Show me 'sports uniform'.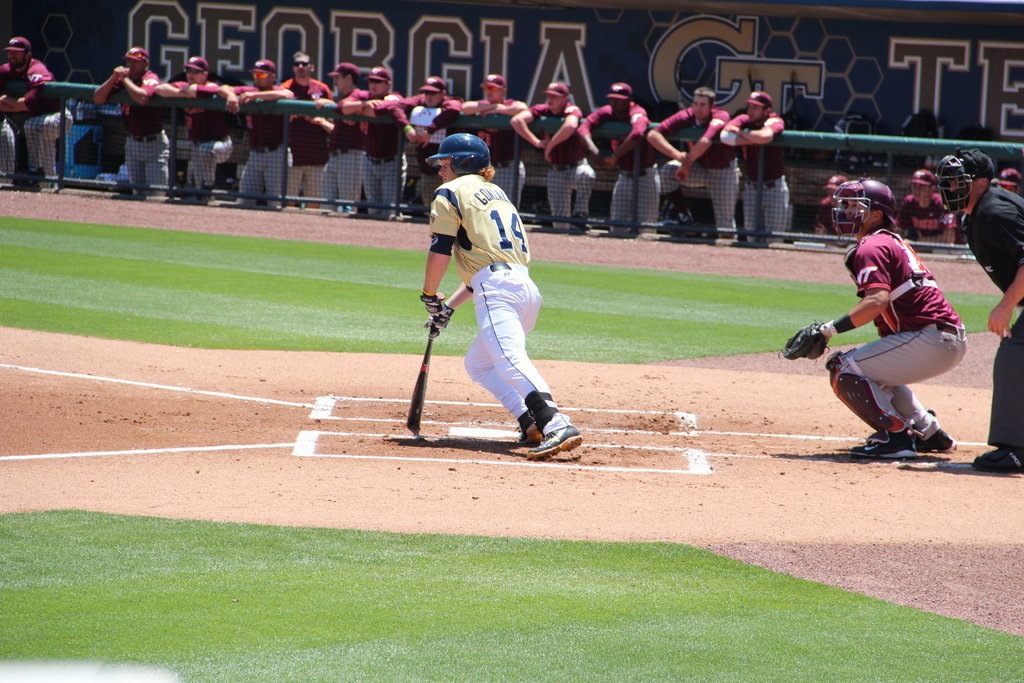
'sports uniform' is here: [526,96,600,226].
